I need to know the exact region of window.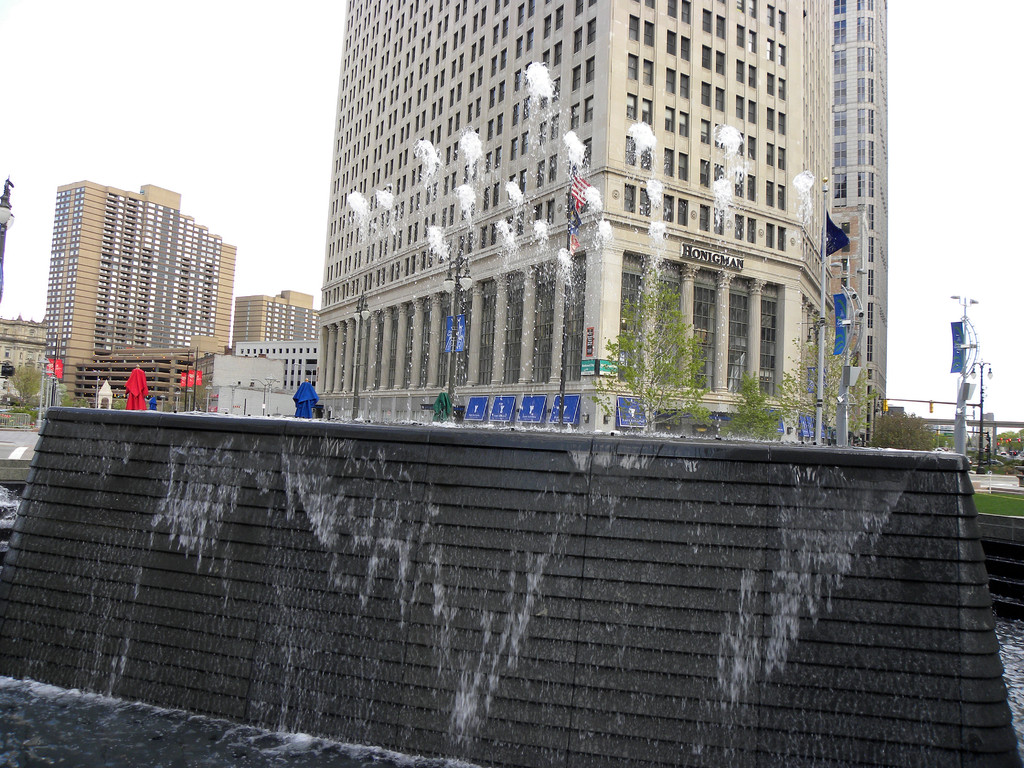
Region: (776,40,787,68).
